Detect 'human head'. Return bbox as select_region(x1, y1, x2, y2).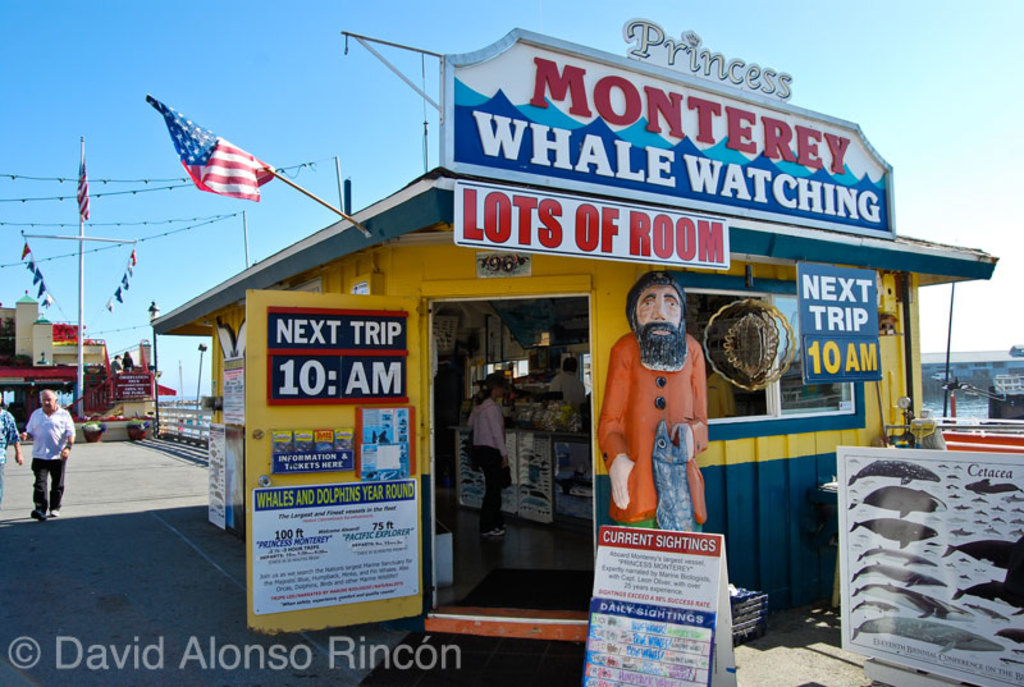
select_region(35, 388, 58, 416).
